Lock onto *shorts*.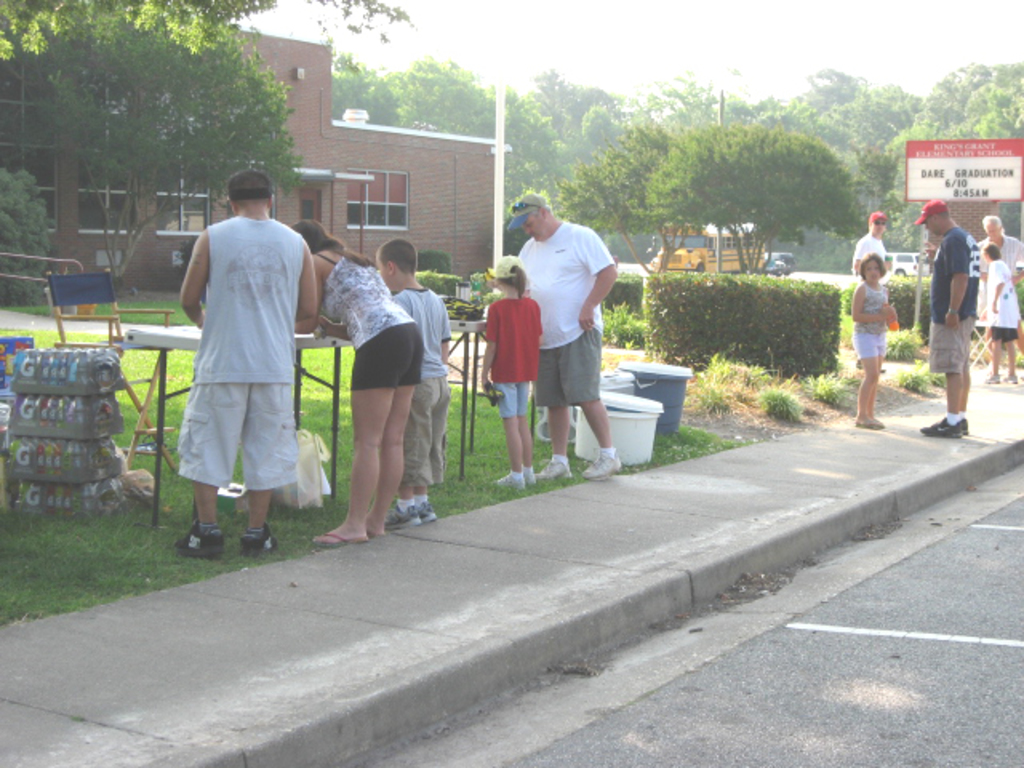
Locked: 176/382/301/491.
